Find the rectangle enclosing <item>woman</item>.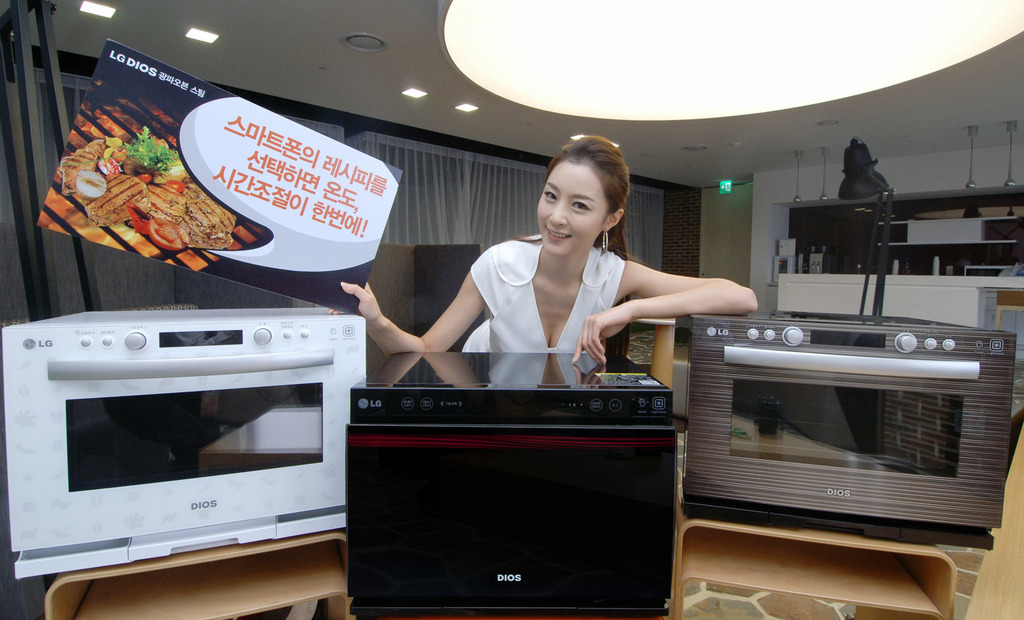
box(374, 160, 688, 423).
